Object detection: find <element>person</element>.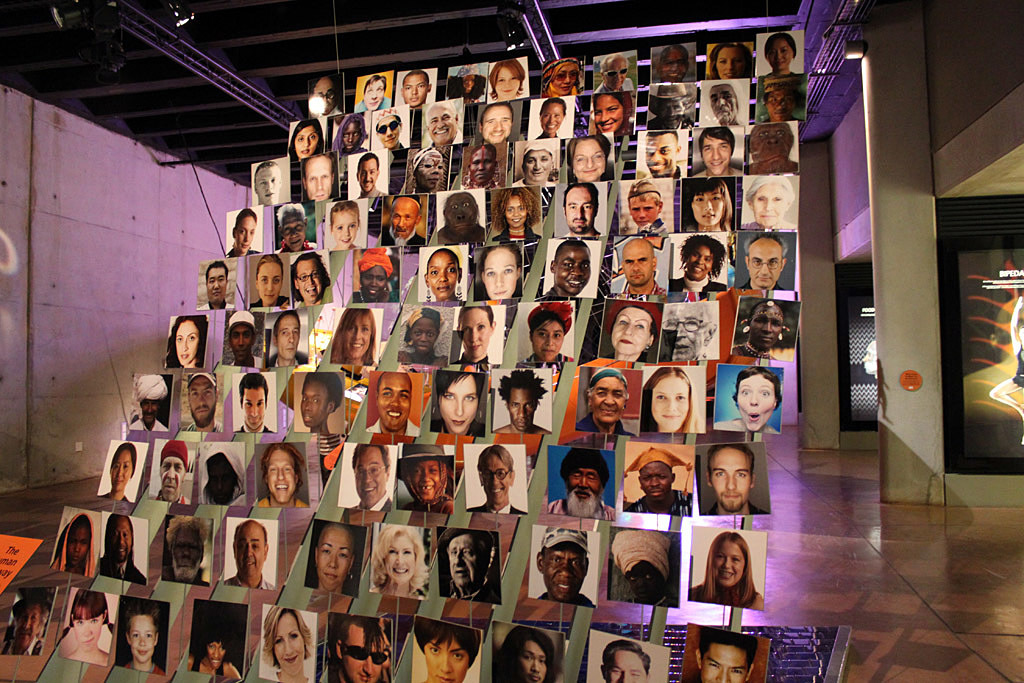
{"x1": 689, "y1": 532, "x2": 765, "y2": 612}.
